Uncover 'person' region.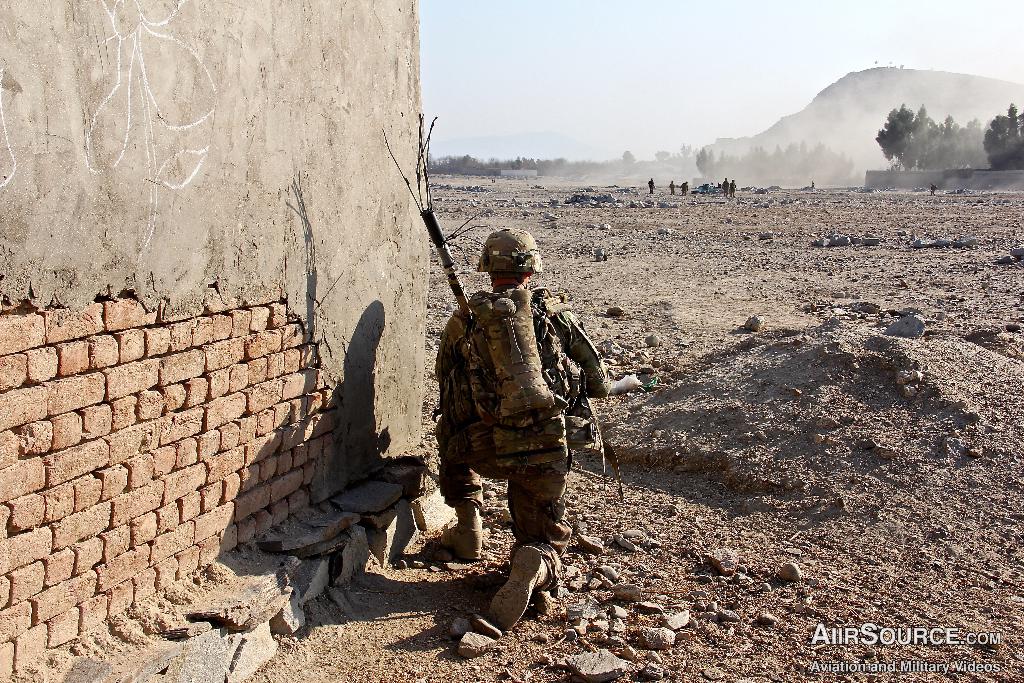
Uncovered: box=[436, 222, 611, 615].
